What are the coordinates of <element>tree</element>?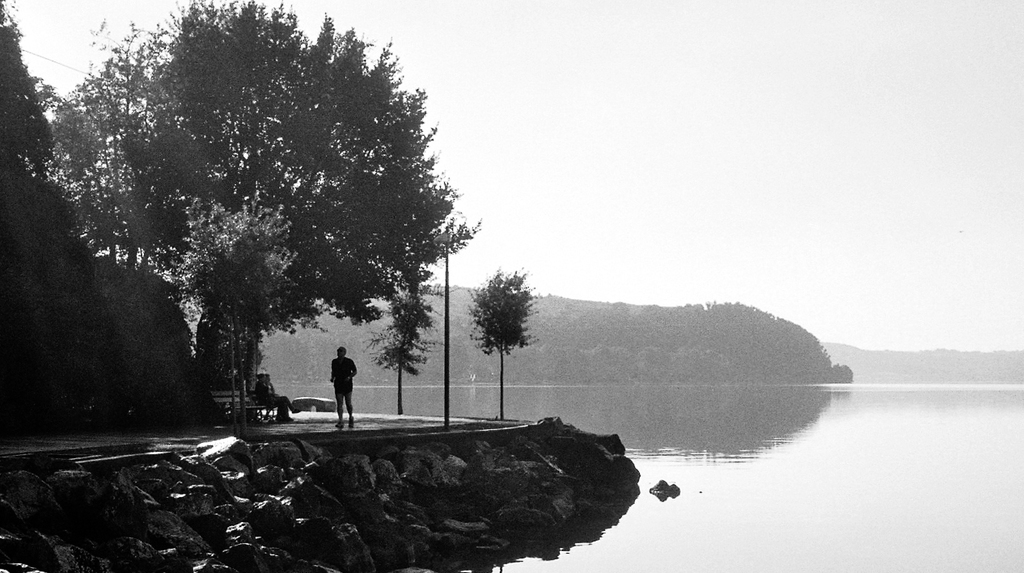
(left=475, top=280, right=526, bottom=443).
